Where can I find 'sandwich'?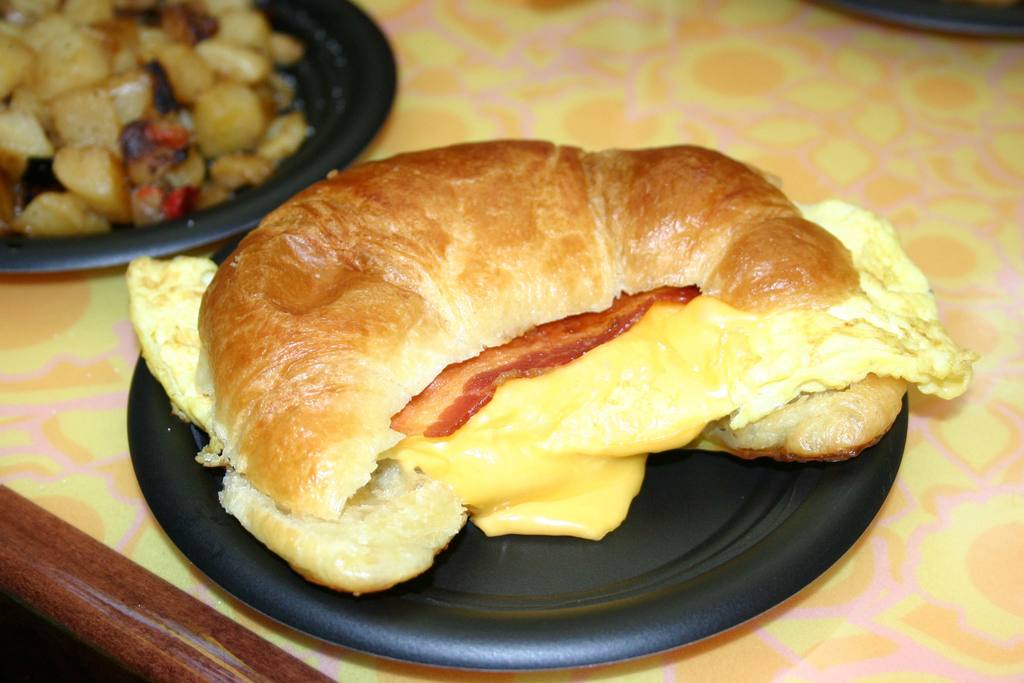
You can find it at [x1=129, y1=130, x2=968, y2=594].
